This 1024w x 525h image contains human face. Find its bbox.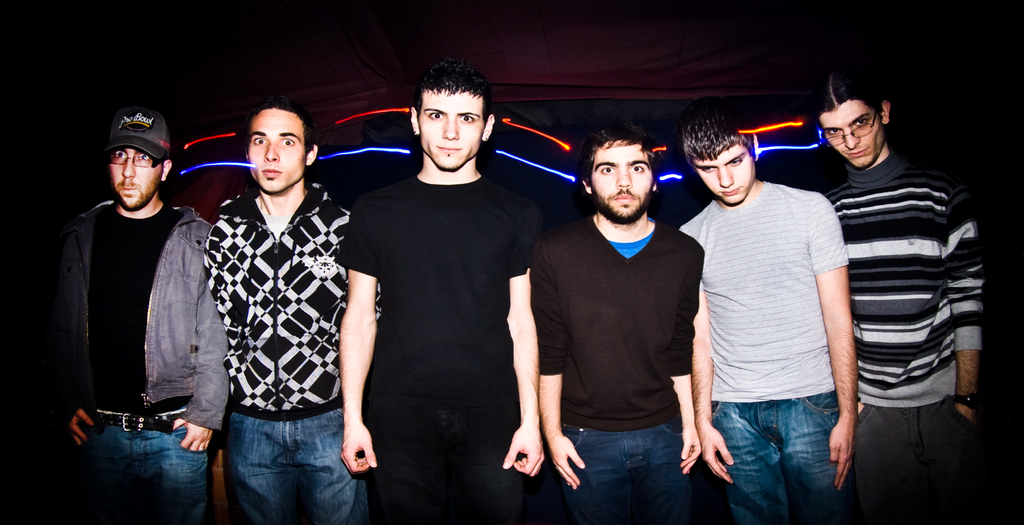
l=248, t=105, r=307, b=193.
